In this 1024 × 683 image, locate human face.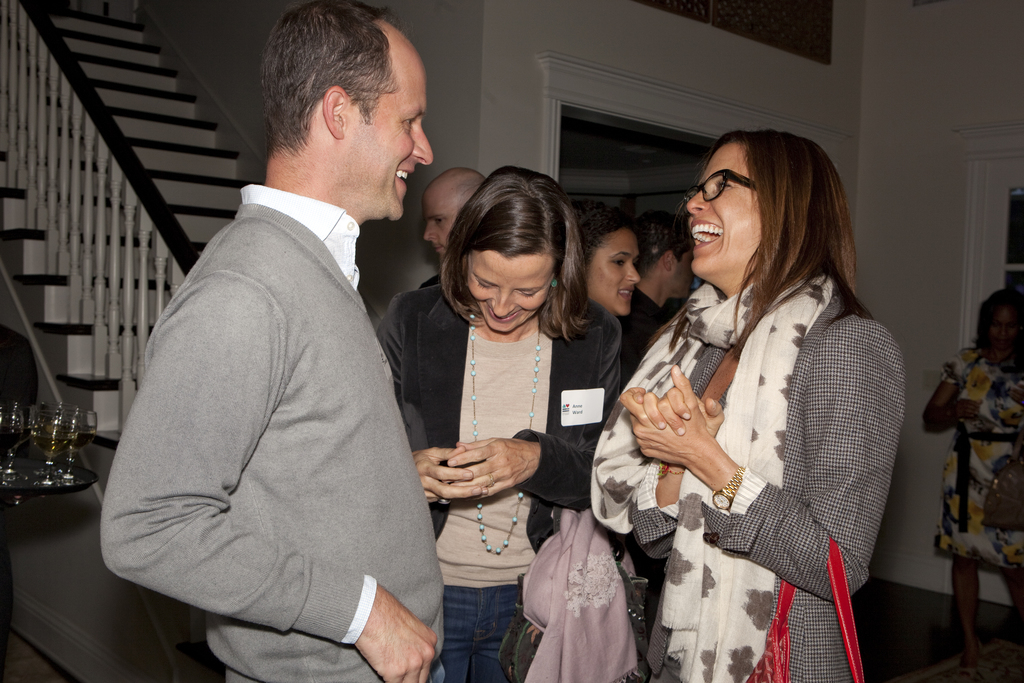
Bounding box: (584, 231, 636, 313).
